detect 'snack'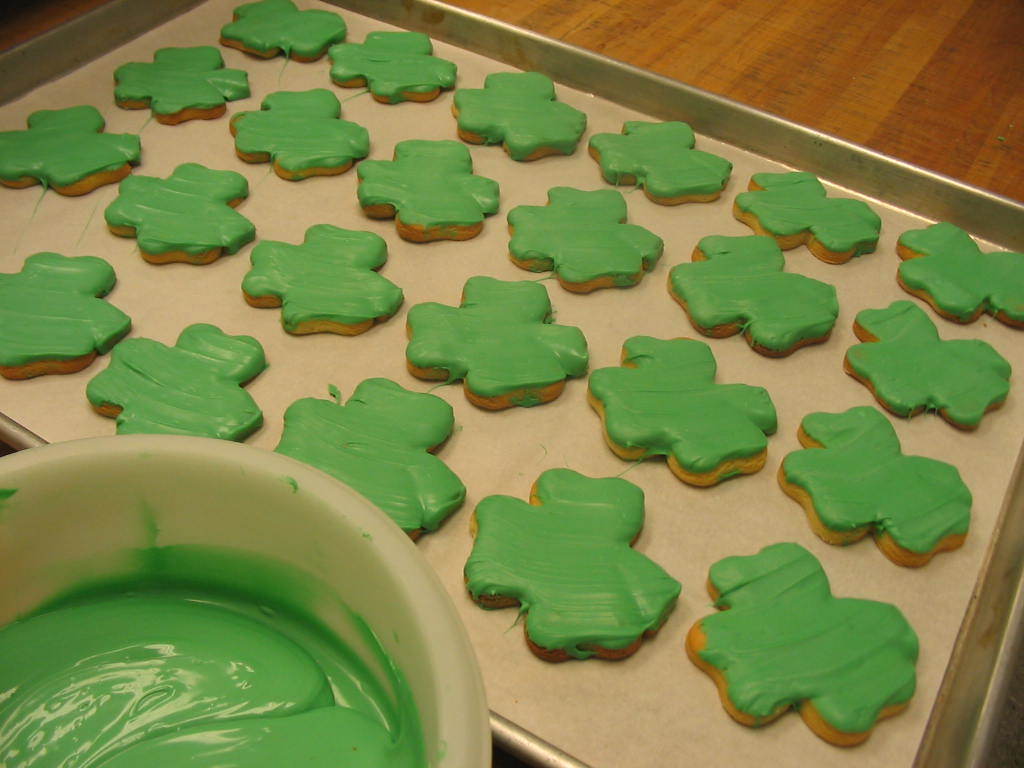
(left=587, top=115, right=732, bottom=210)
